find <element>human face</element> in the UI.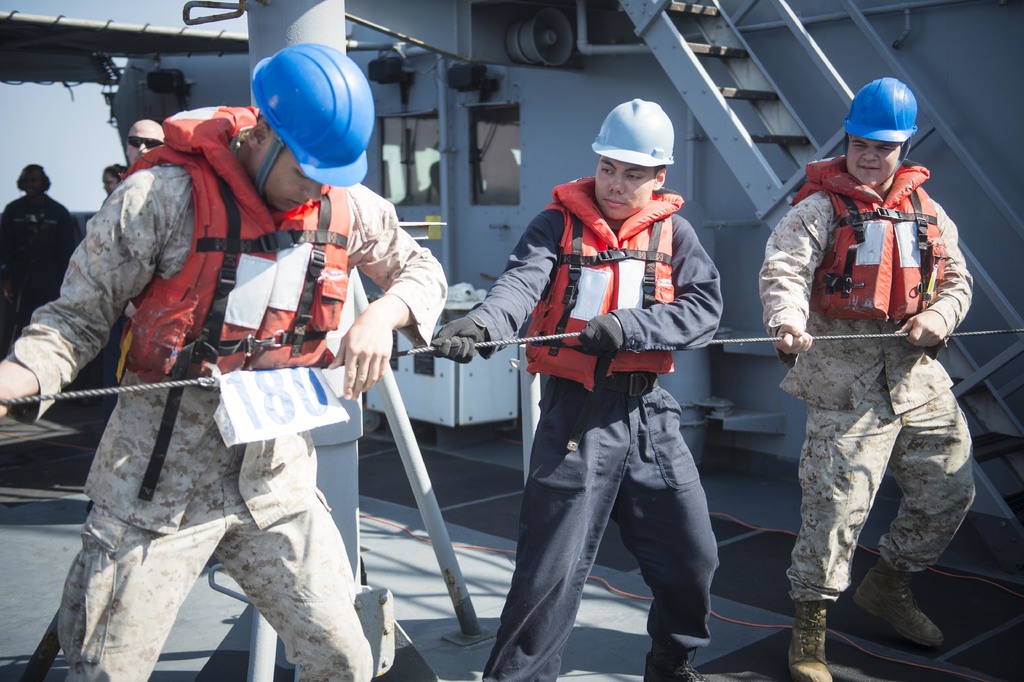
UI element at crop(254, 133, 324, 211).
